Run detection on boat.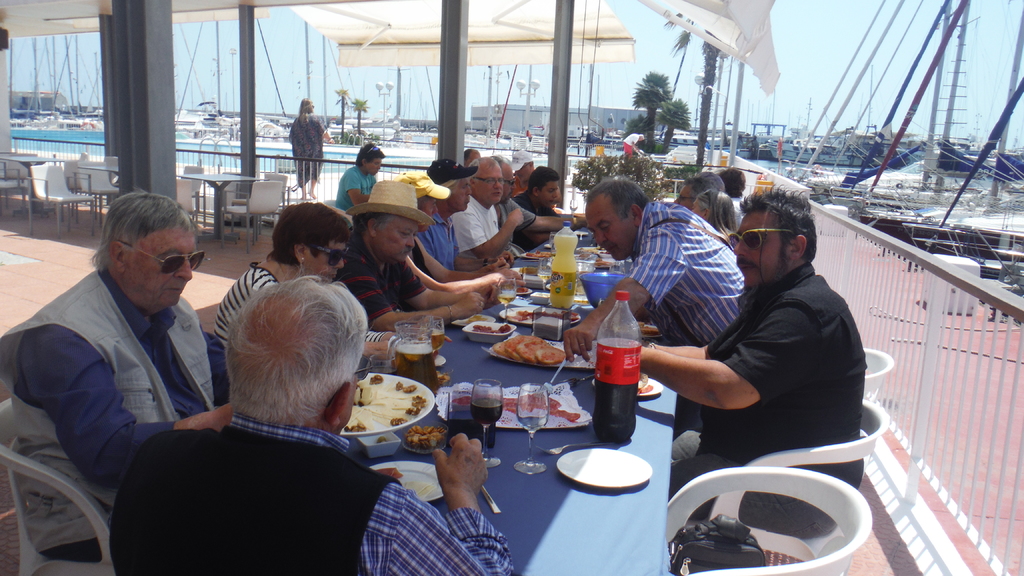
Result: box(893, 73, 1023, 281).
